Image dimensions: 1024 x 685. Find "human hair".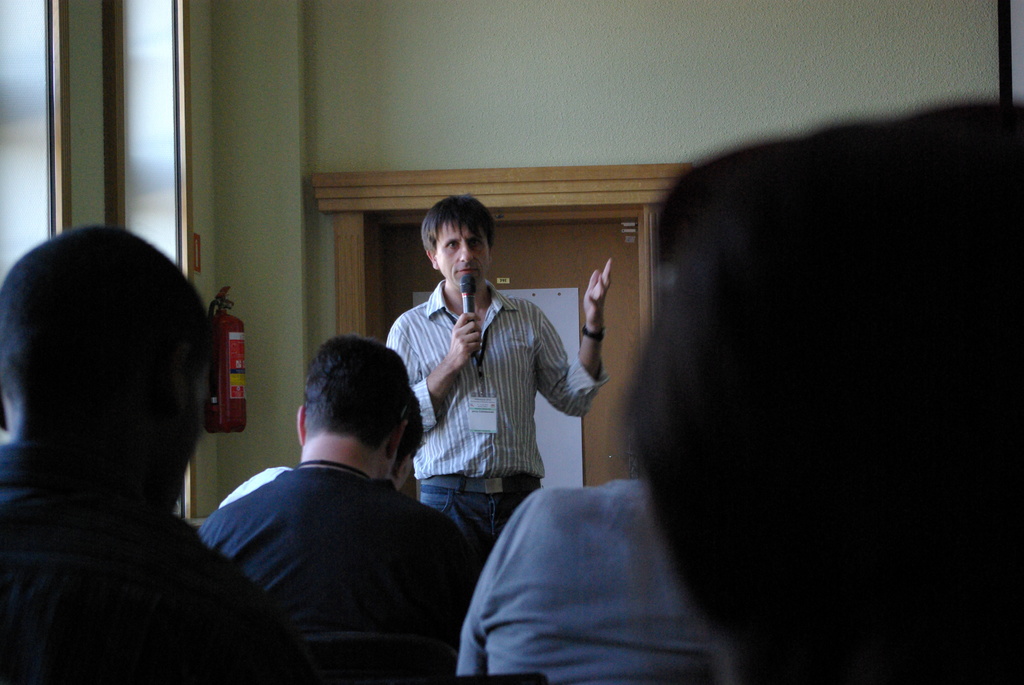
left=0, top=220, right=218, bottom=436.
